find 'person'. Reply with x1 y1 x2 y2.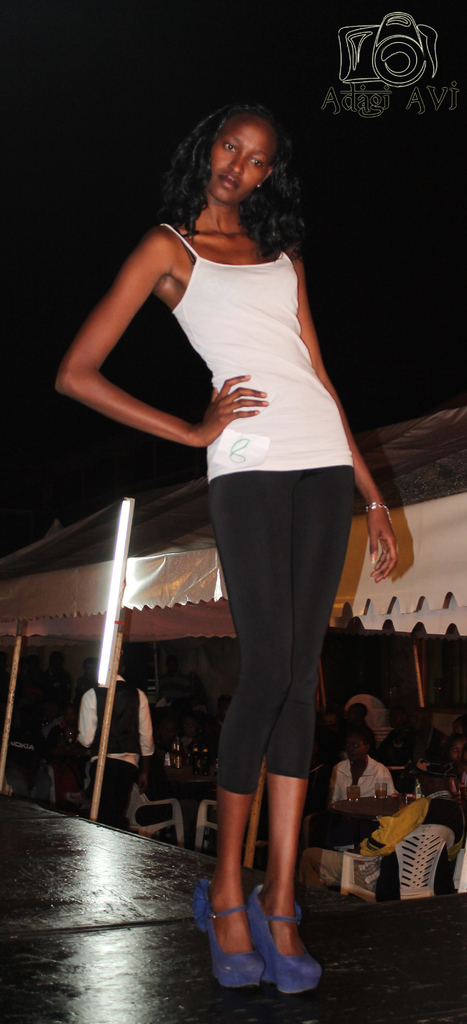
324 721 393 804.
